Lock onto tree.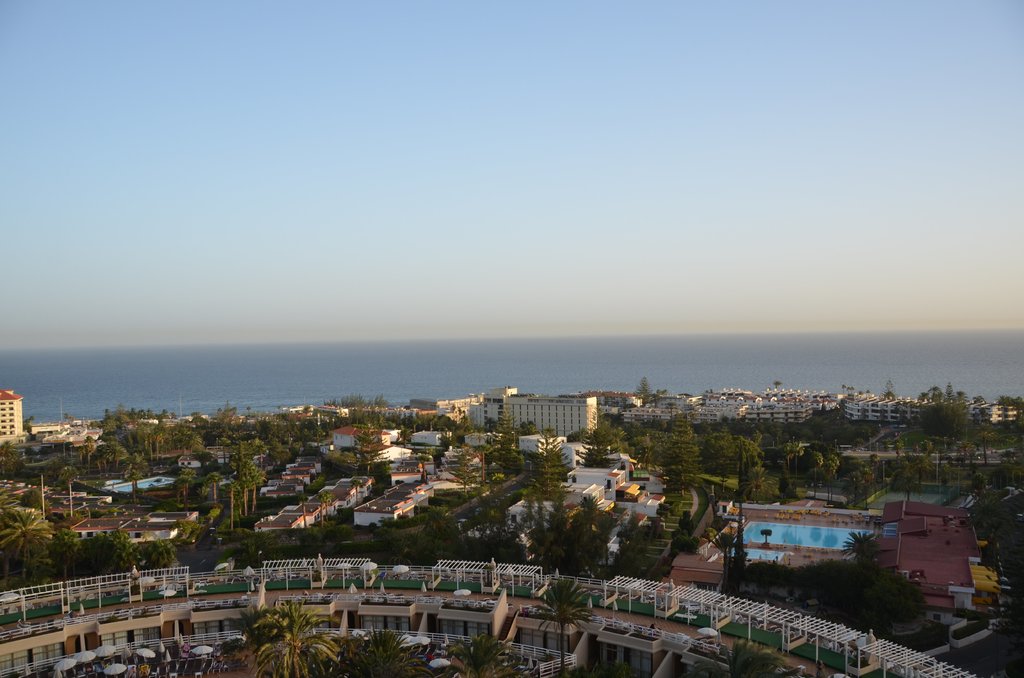
Locked: detection(878, 379, 902, 403).
